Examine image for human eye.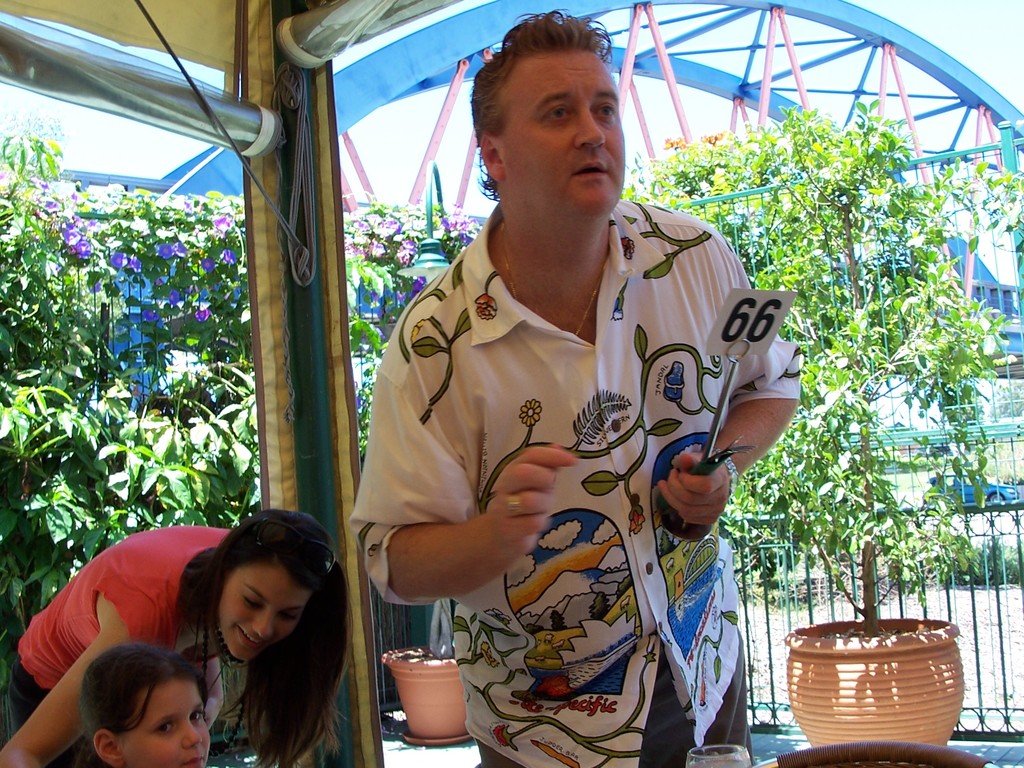
Examination result: {"x1": 149, "y1": 721, "x2": 174, "y2": 738}.
